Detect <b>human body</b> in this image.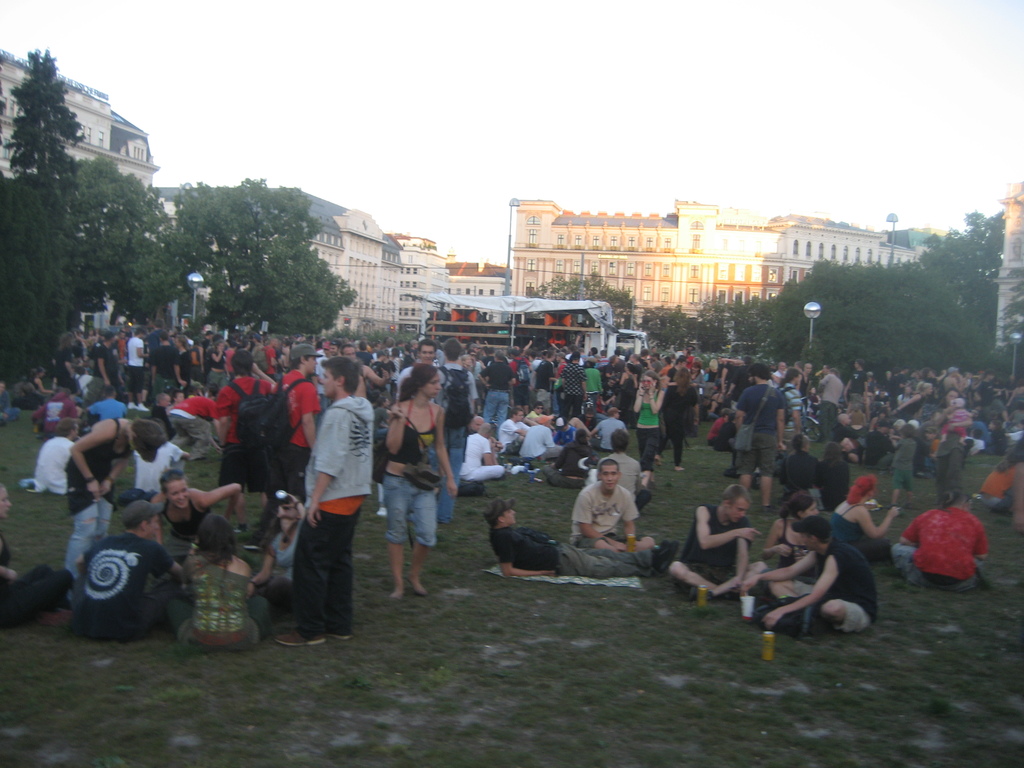
Detection: x1=527, y1=397, x2=556, y2=429.
